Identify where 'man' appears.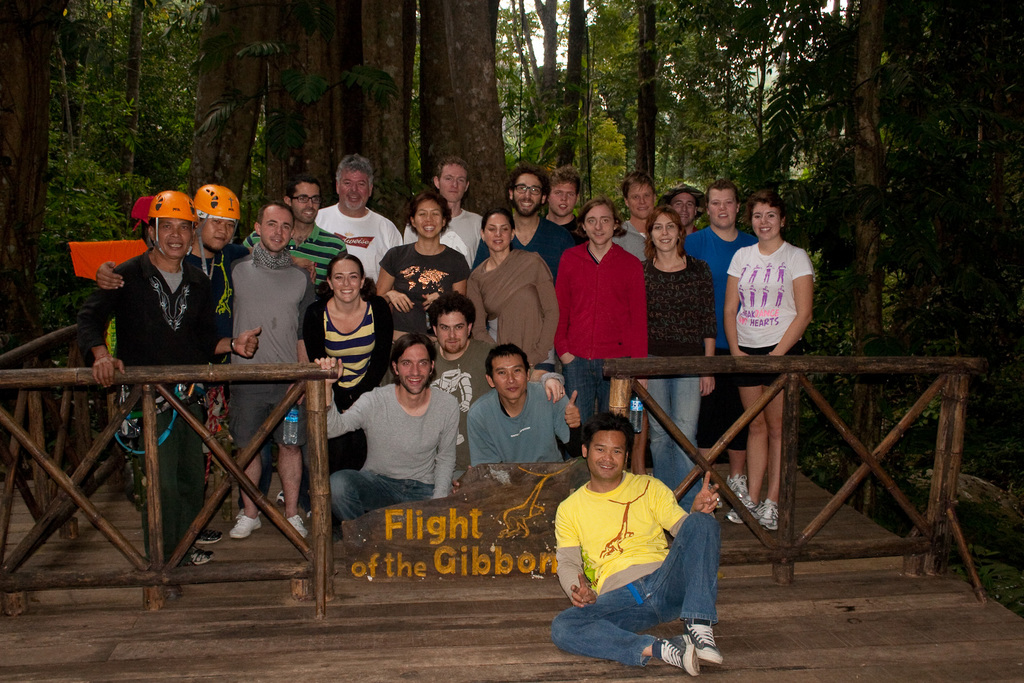
Appears at <bbox>607, 169, 660, 262</bbox>.
